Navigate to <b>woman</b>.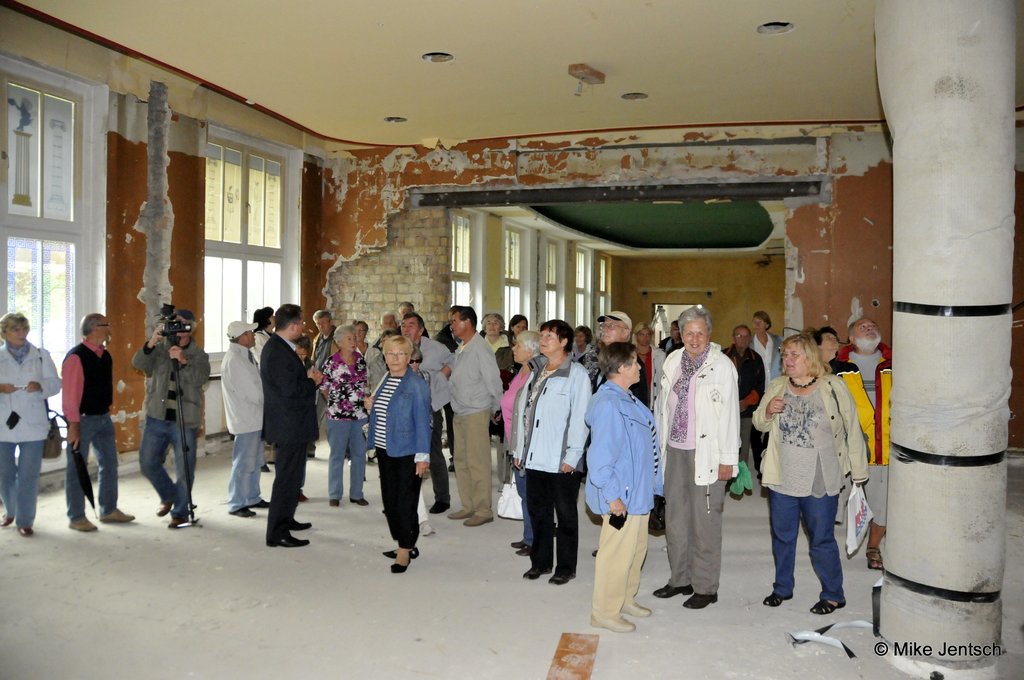
Navigation target: 488/308/513/394.
